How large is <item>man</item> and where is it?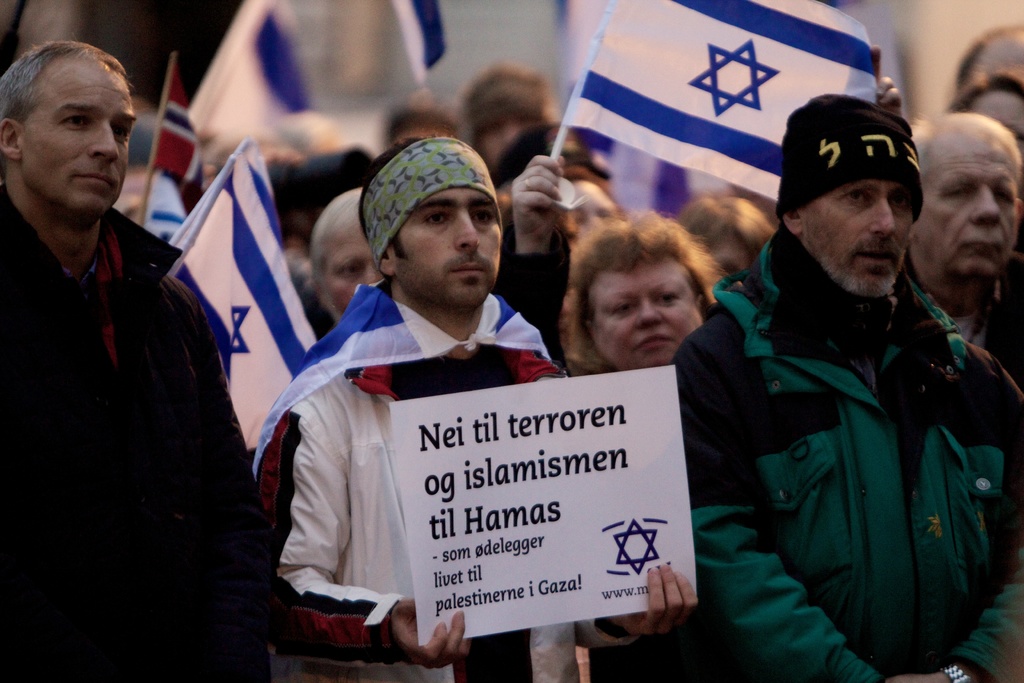
Bounding box: select_region(247, 133, 707, 682).
